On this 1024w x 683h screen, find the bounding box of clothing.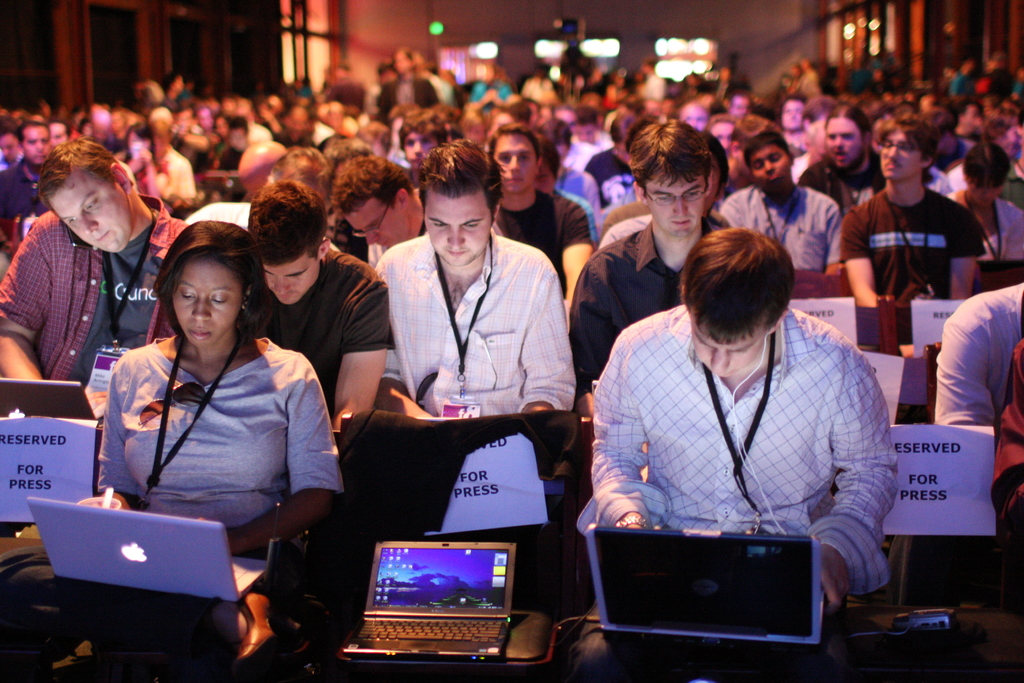
Bounding box: region(189, 133, 227, 176).
